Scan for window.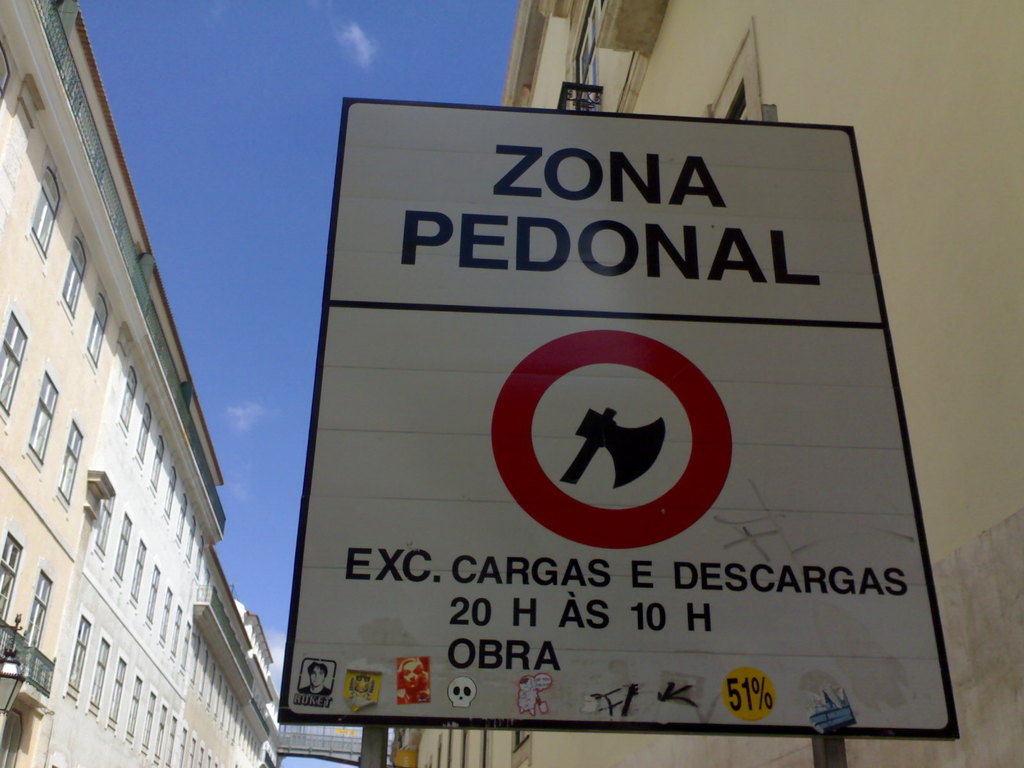
Scan result: (183,515,199,568).
